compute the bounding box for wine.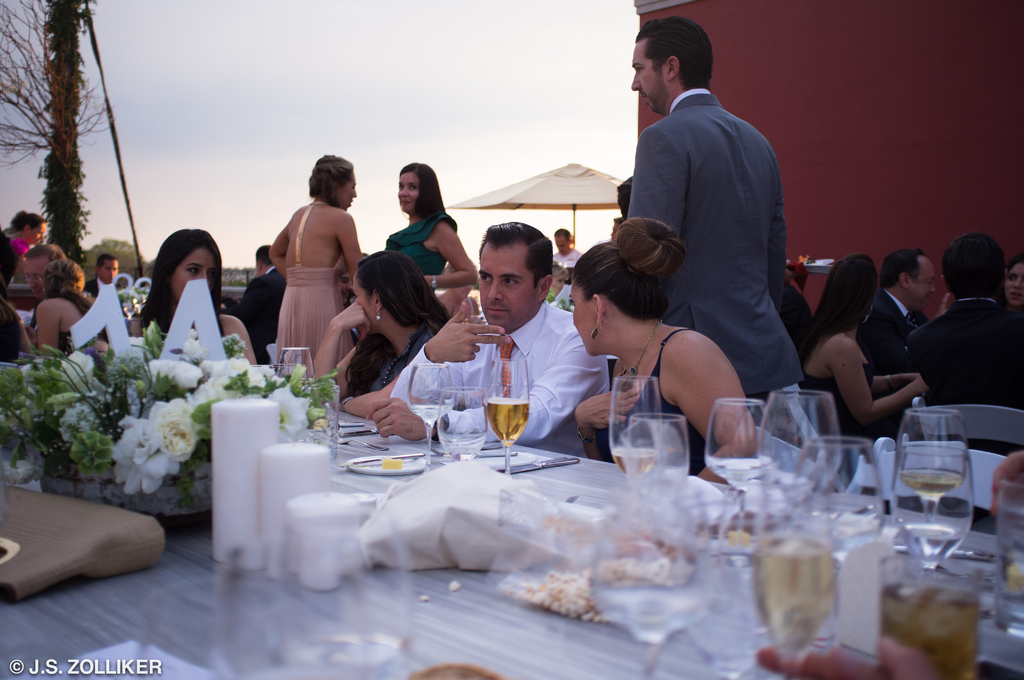
Rect(902, 469, 966, 498).
